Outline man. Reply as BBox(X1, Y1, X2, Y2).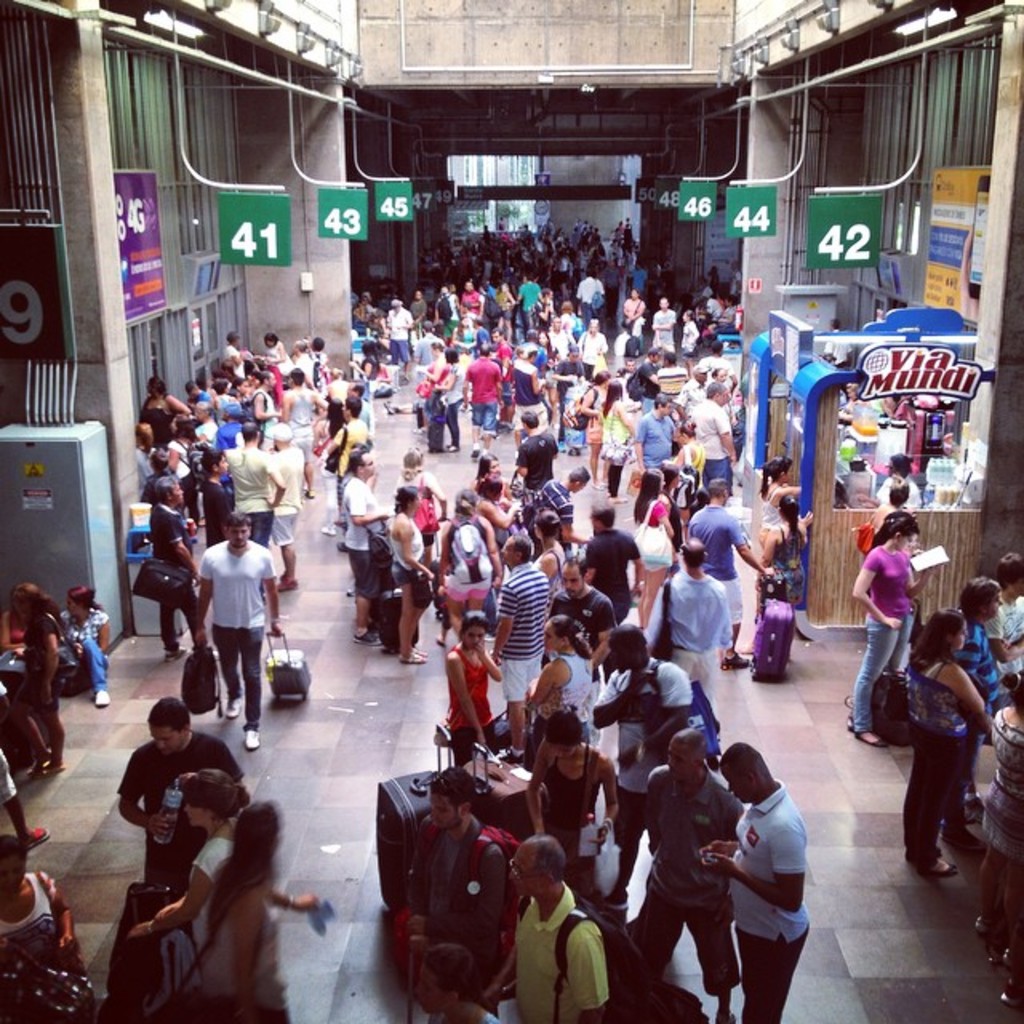
BBox(398, 762, 507, 1011).
